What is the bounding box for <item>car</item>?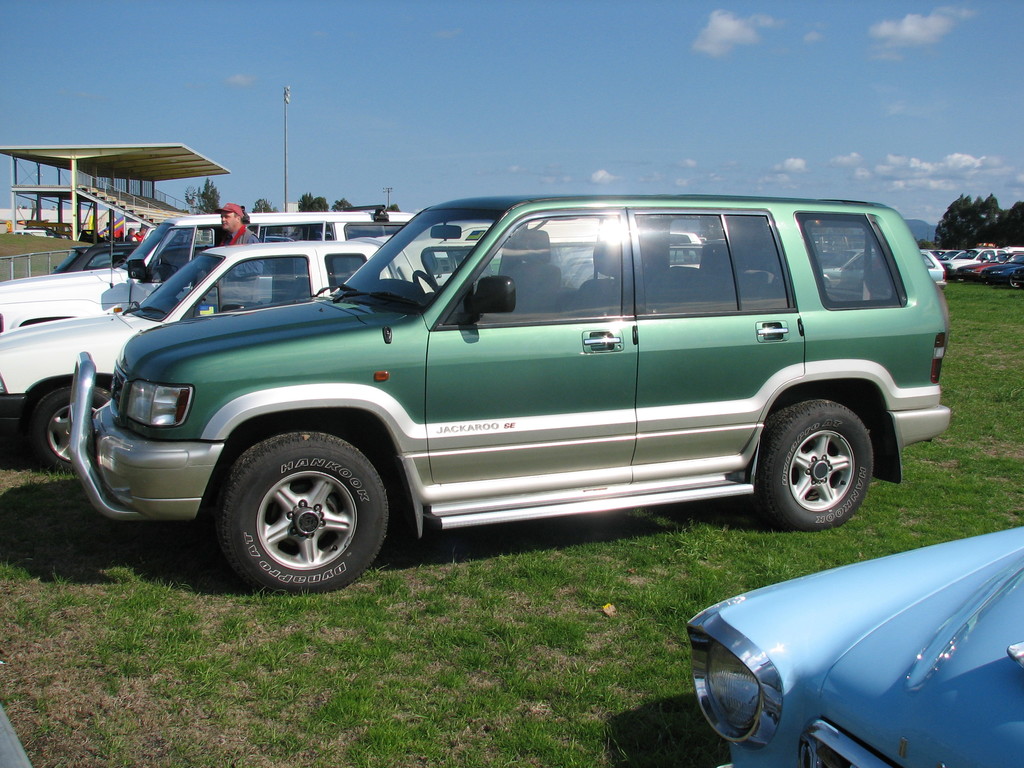
[12, 225, 59, 241].
